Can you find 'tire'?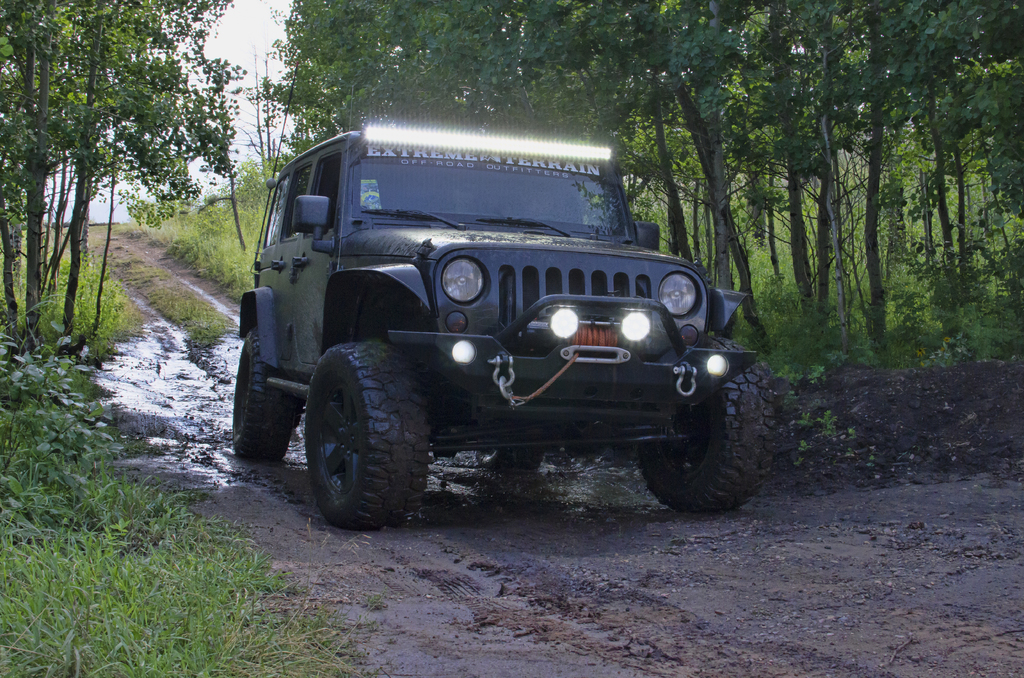
Yes, bounding box: 301,337,433,535.
